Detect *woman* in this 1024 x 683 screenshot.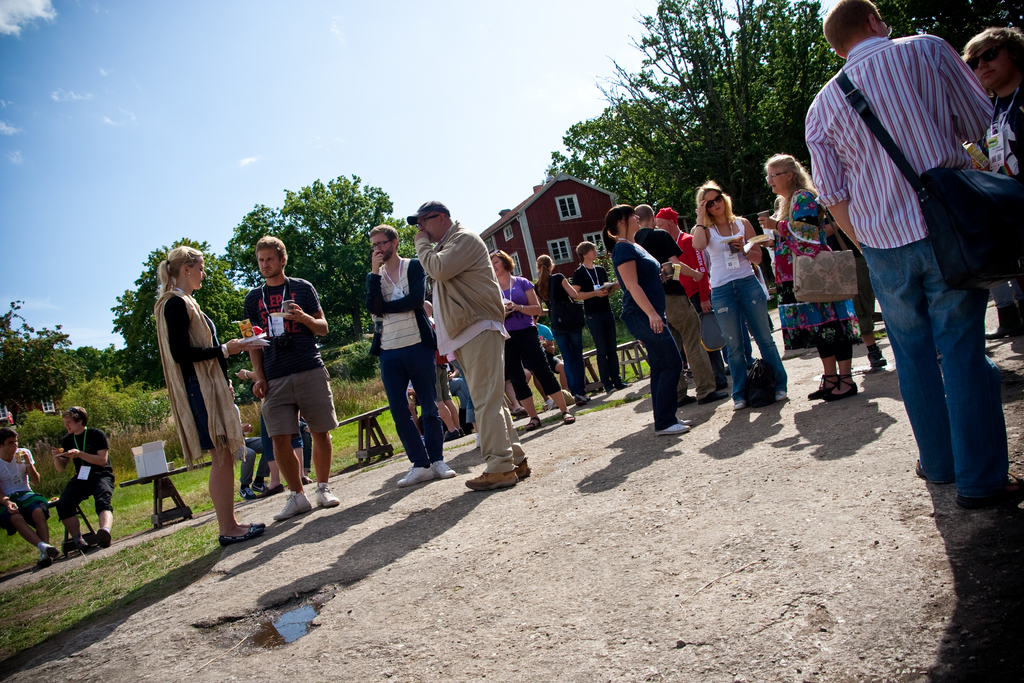
Detection: (534, 256, 582, 403).
